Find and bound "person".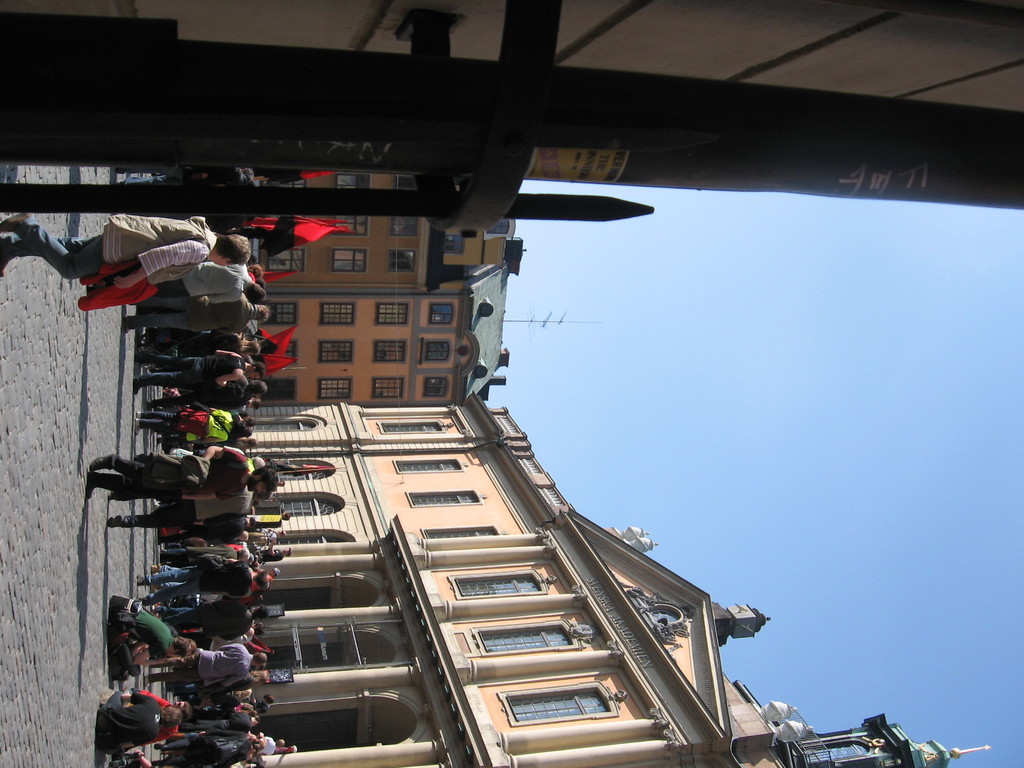
Bound: <bbox>92, 497, 264, 527</bbox>.
